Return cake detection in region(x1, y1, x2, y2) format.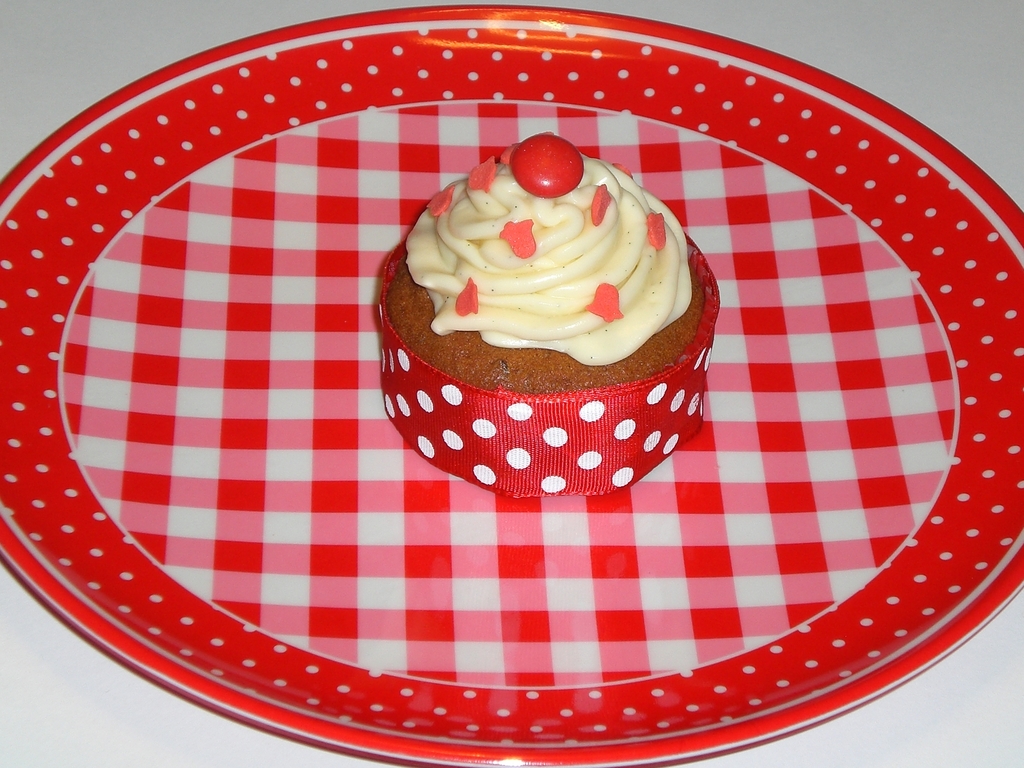
region(384, 131, 706, 388).
